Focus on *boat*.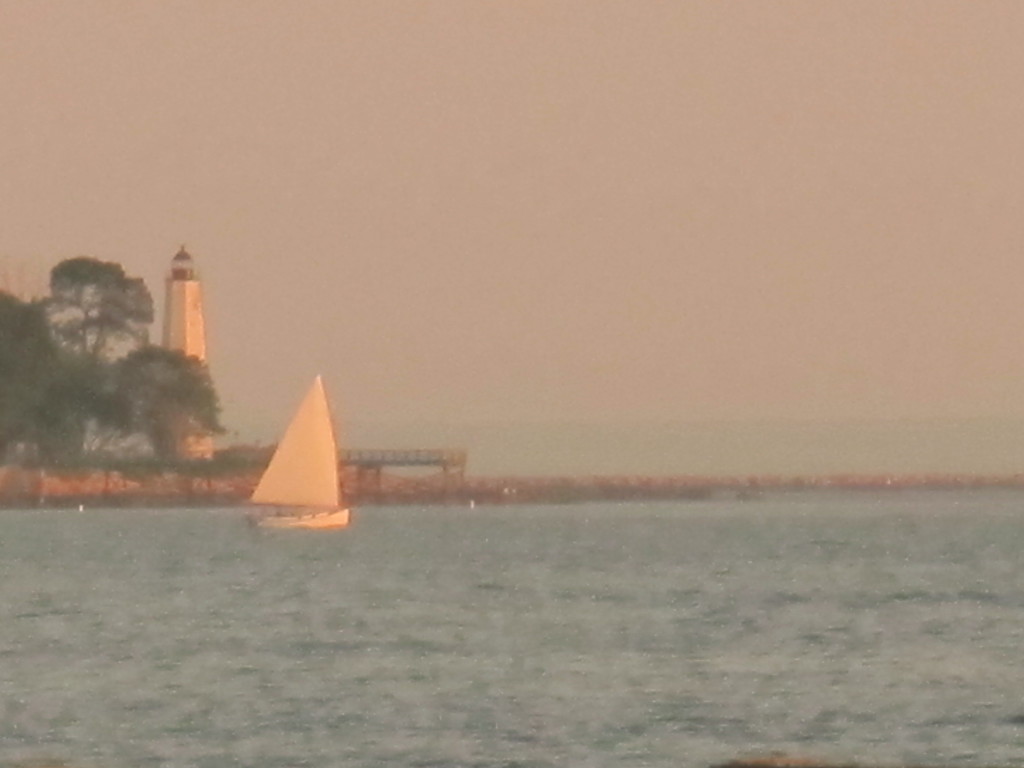
Focused at (left=240, top=371, right=354, bottom=534).
